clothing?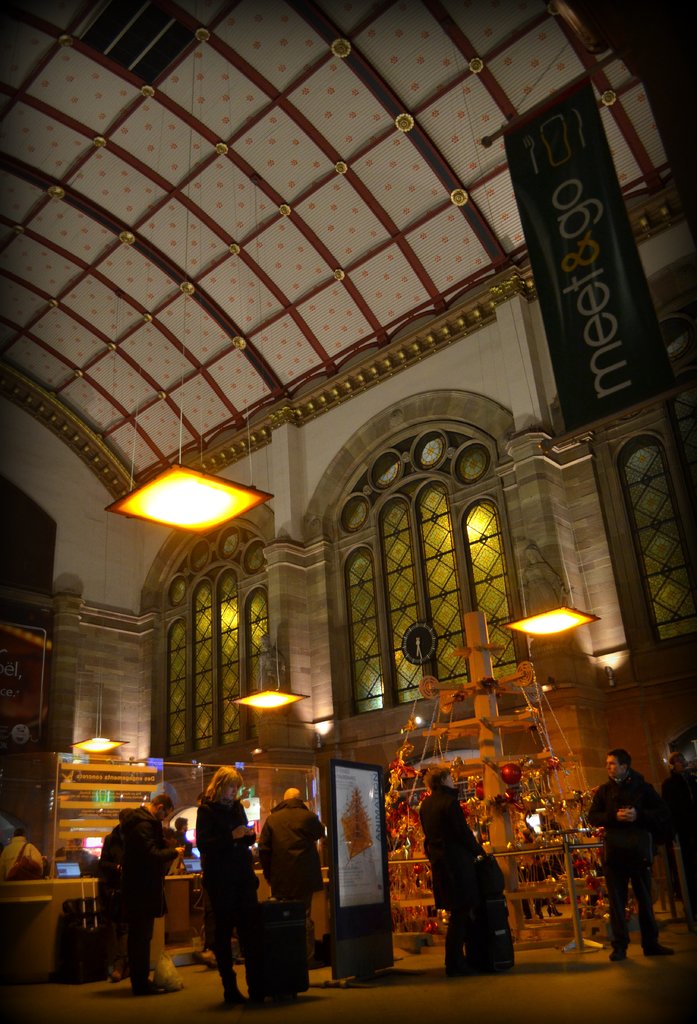
655, 764, 696, 916
